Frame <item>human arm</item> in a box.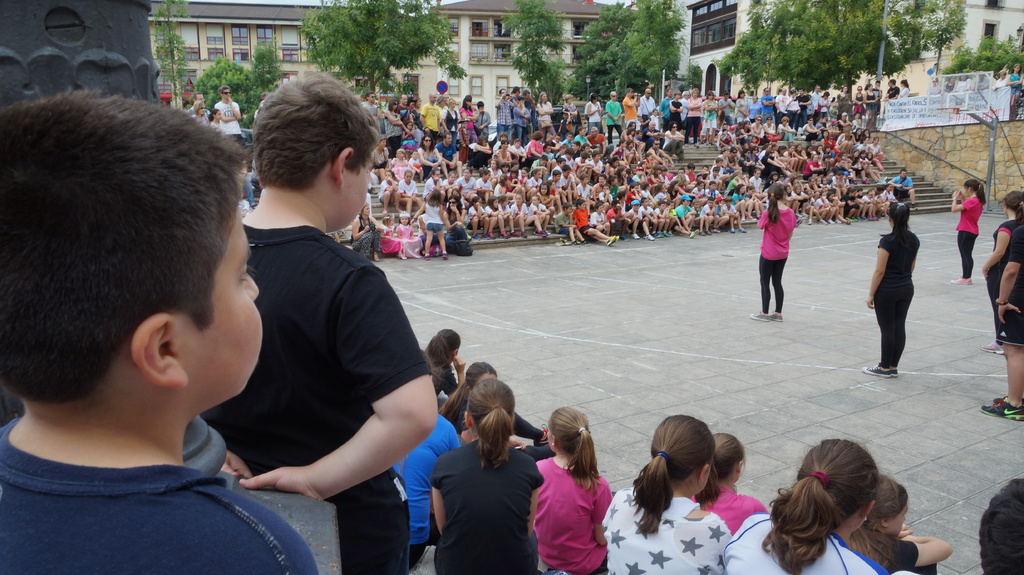
(980, 228, 1009, 279).
